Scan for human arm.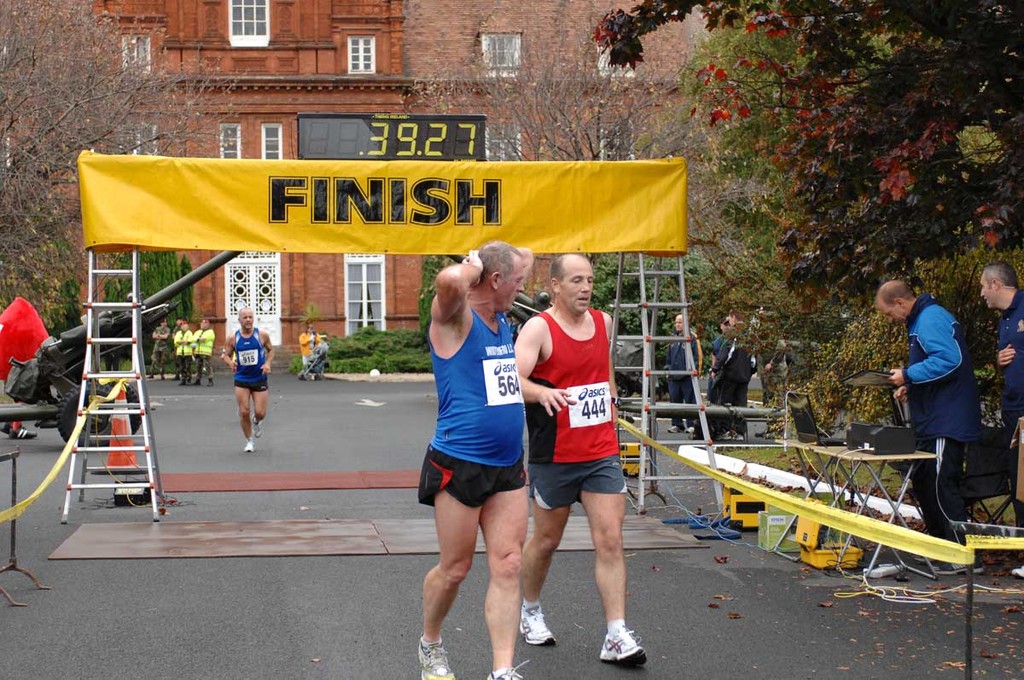
Scan result: [518,244,537,265].
